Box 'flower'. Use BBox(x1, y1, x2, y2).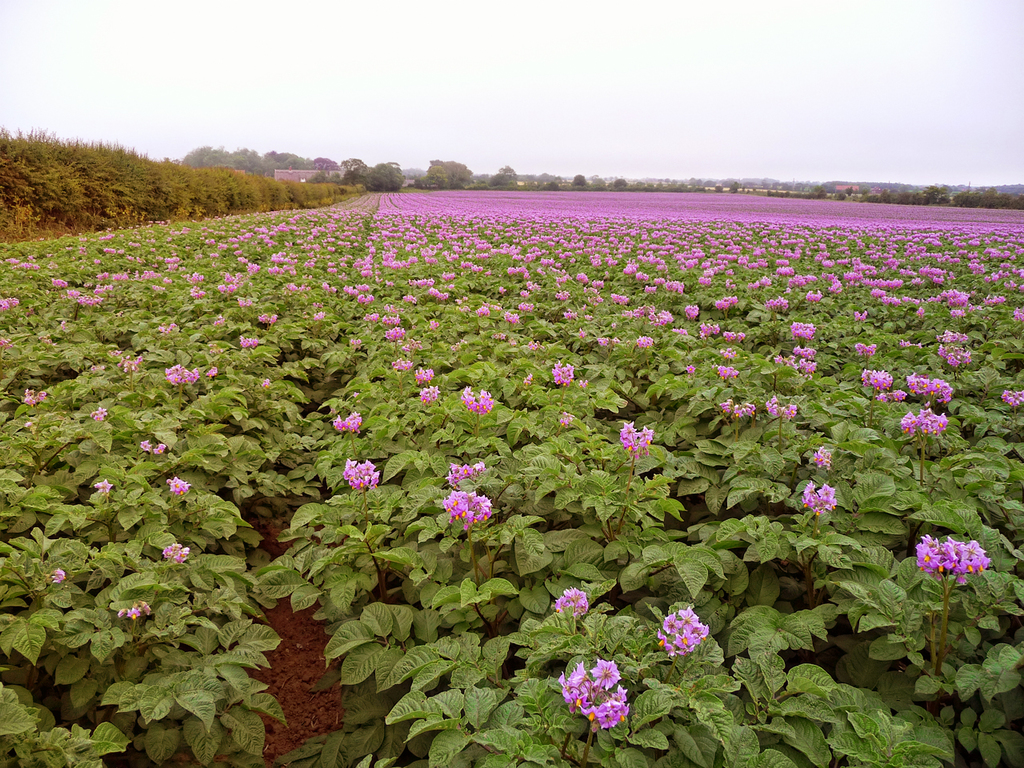
BBox(258, 380, 272, 390).
